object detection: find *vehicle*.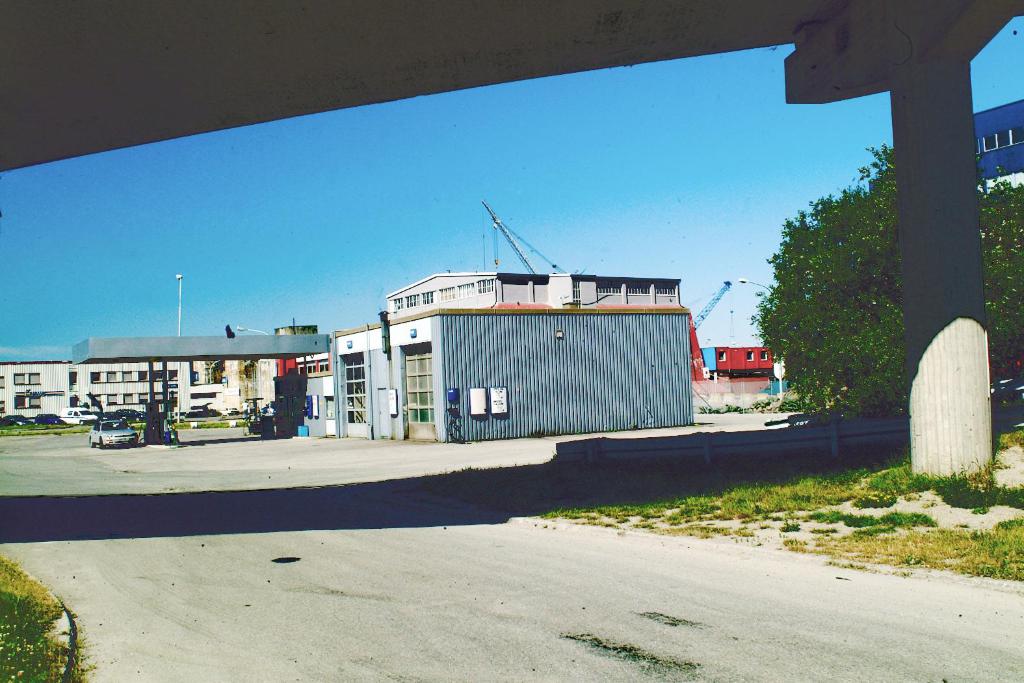
rect(58, 405, 100, 425).
